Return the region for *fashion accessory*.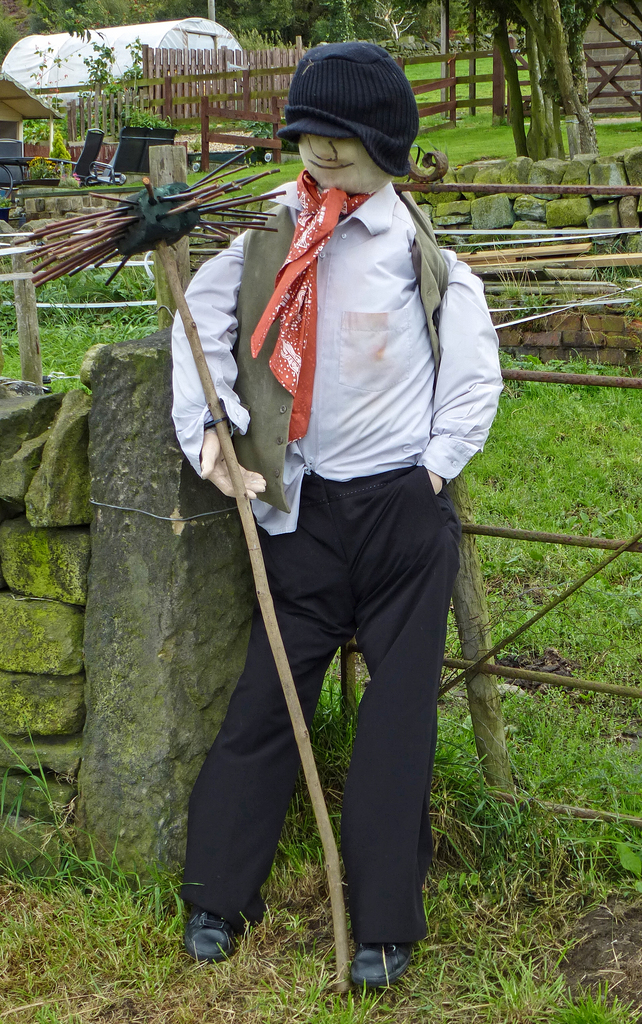
[x1=178, y1=902, x2=248, y2=967].
